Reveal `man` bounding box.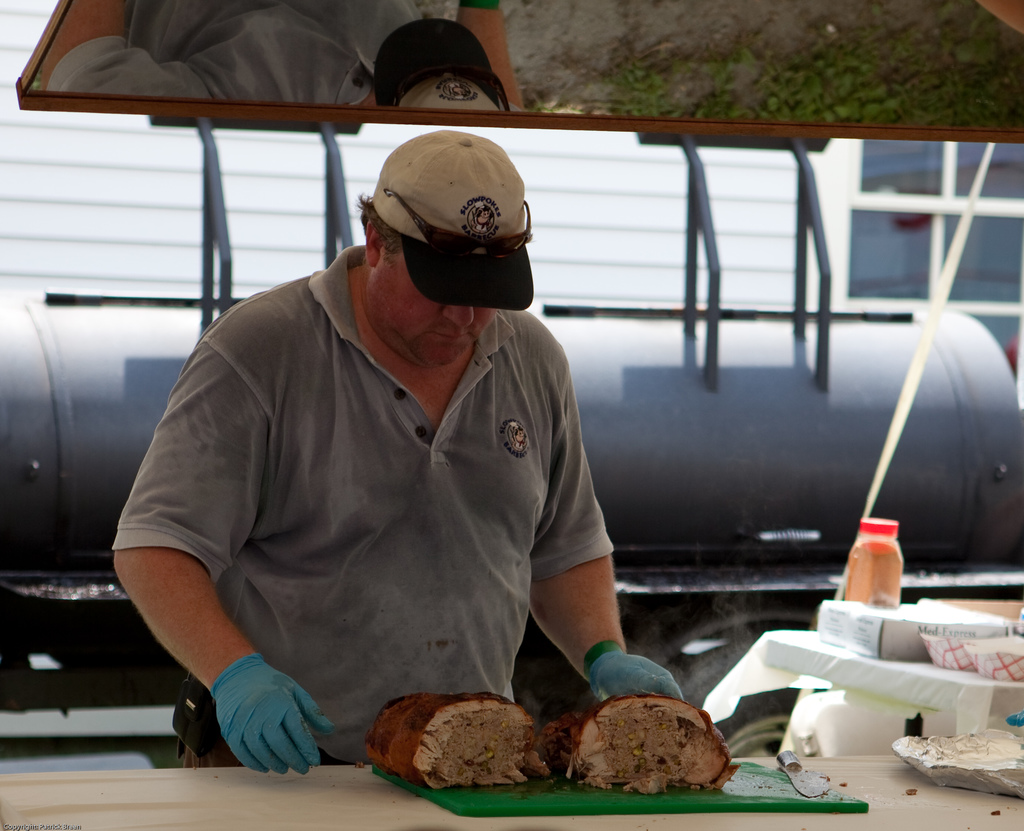
Revealed: l=108, t=131, r=681, b=771.
